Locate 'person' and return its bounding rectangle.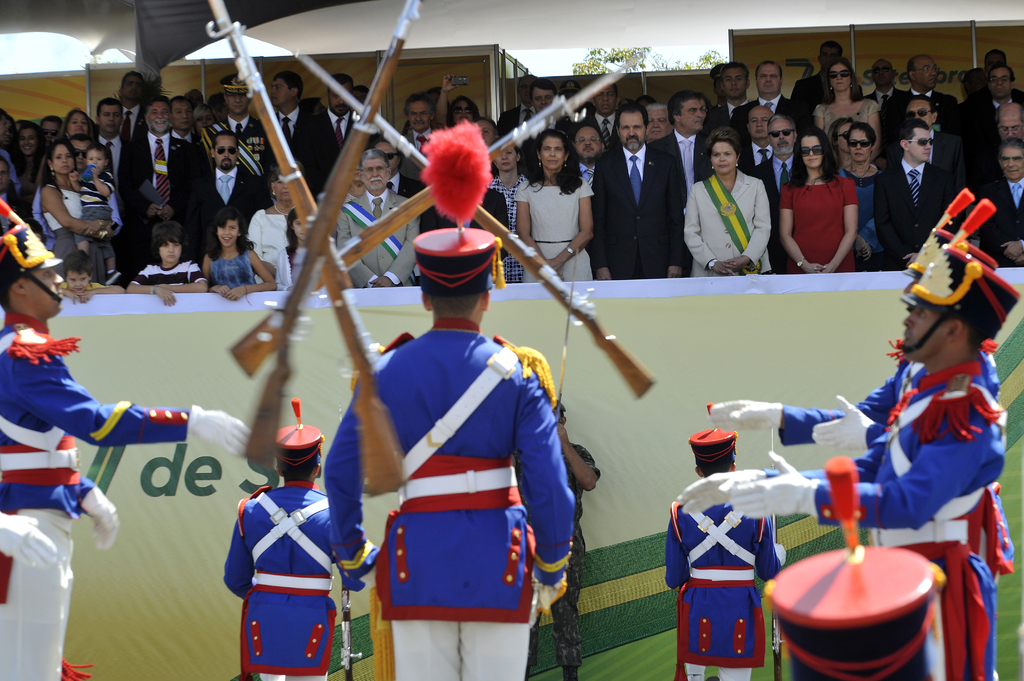
box=[963, 129, 1023, 265].
